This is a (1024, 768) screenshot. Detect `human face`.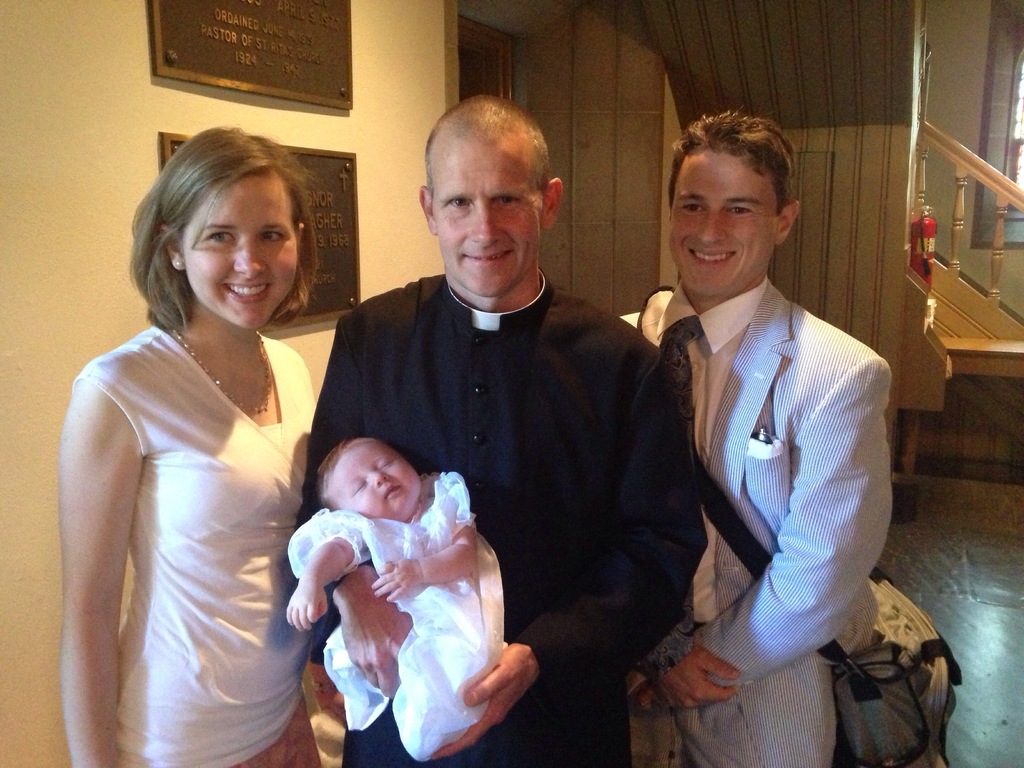
left=671, top=151, right=776, bottom=292.
